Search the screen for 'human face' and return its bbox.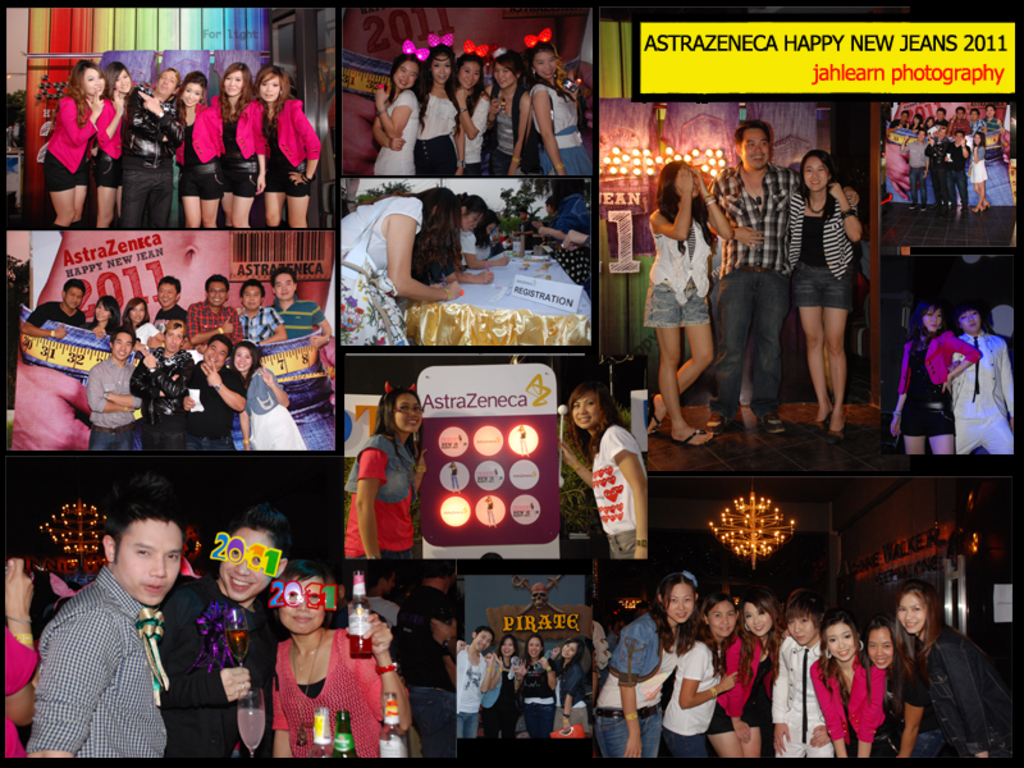
Found: select_region(532, 51, 556, 79).
